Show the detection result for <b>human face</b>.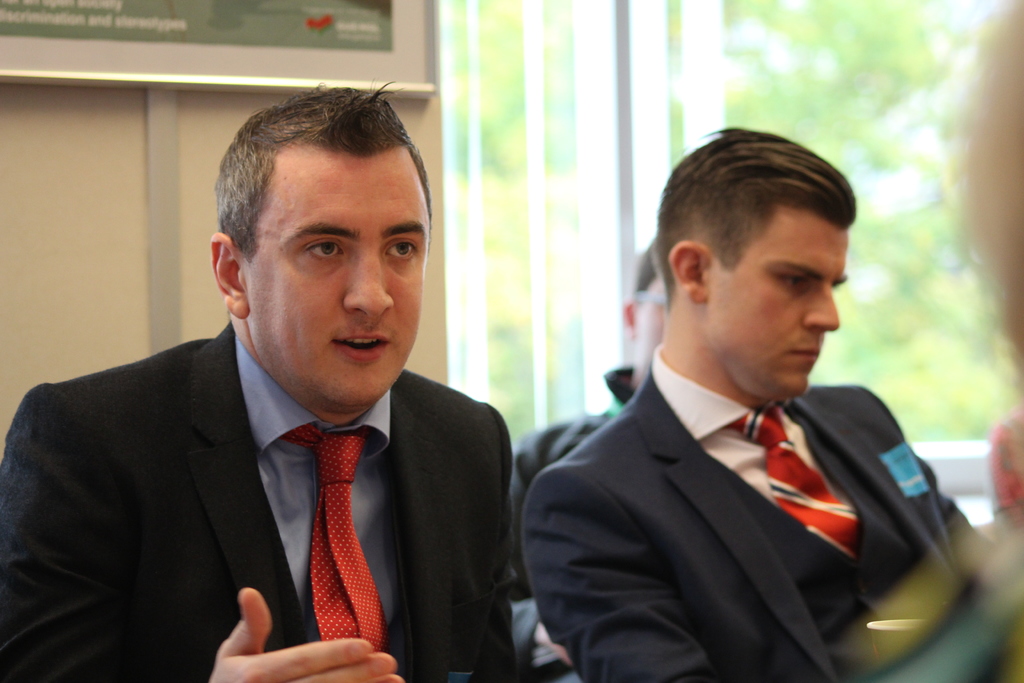
<box>705,206,847,395</box>.
